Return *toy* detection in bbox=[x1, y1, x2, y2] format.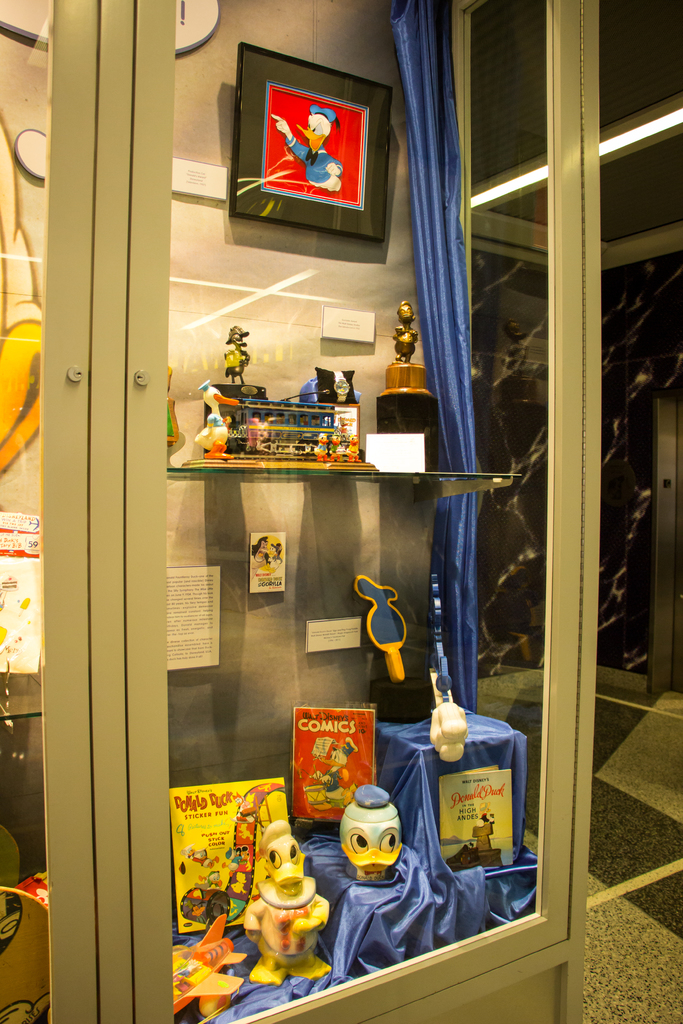
bbox=[218, 324, 256, 403].
